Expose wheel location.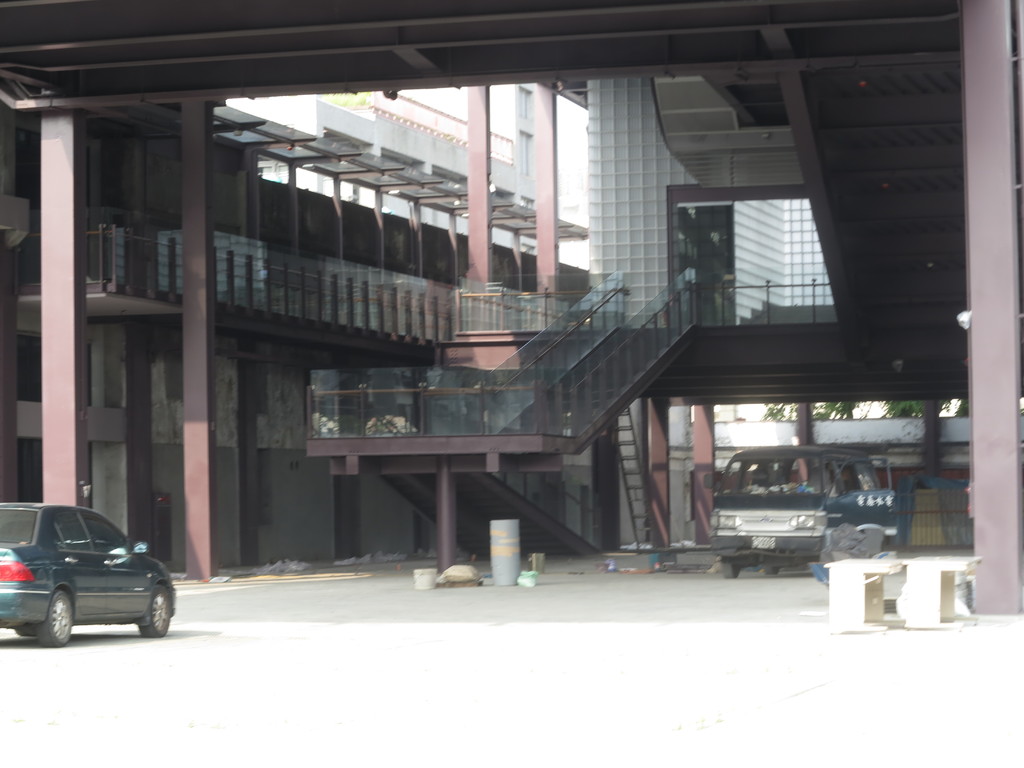
Exposed at <box>763,563,779,573</box>.
